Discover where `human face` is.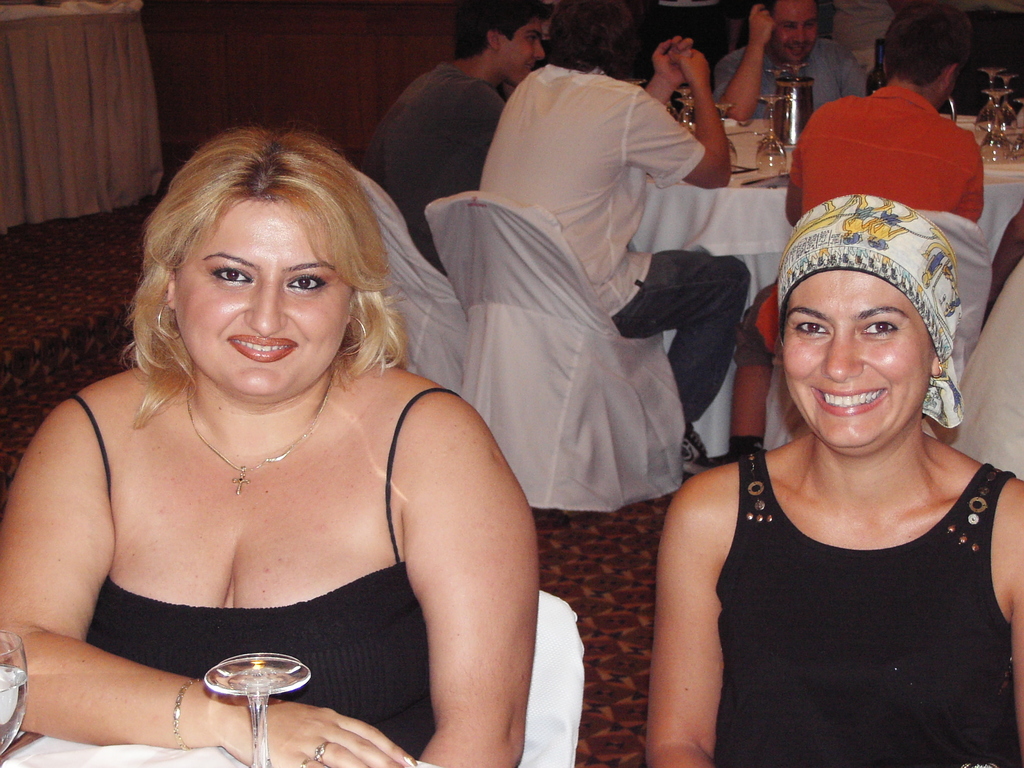
Discovered at region(169, 196, 353, 397).
